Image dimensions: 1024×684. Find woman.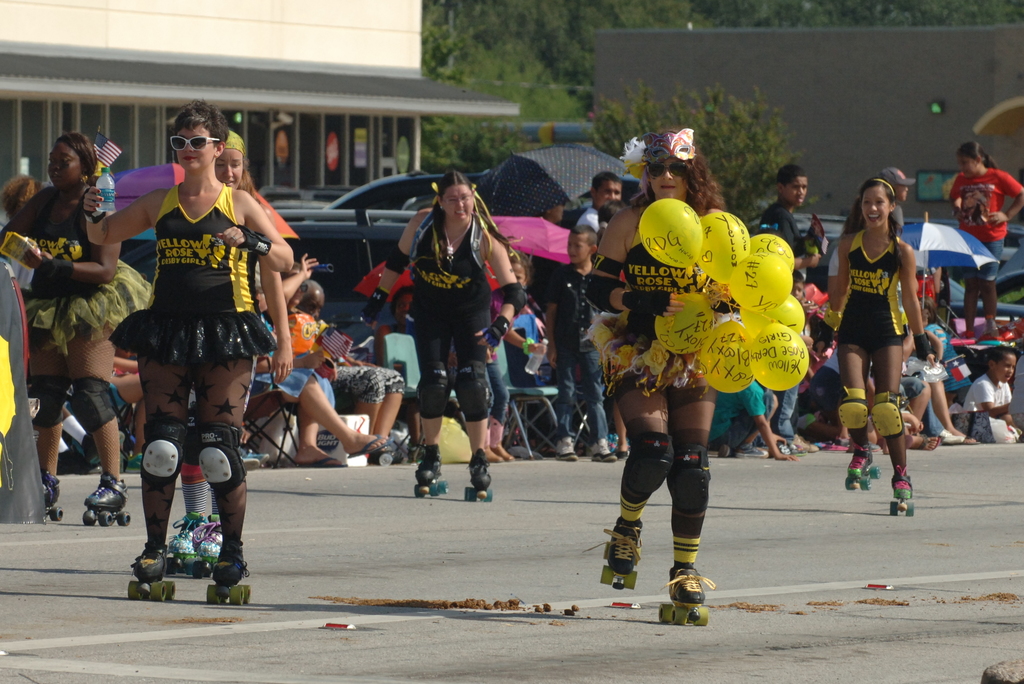
(x1=0, y1=131, x2=157, y2=516).
